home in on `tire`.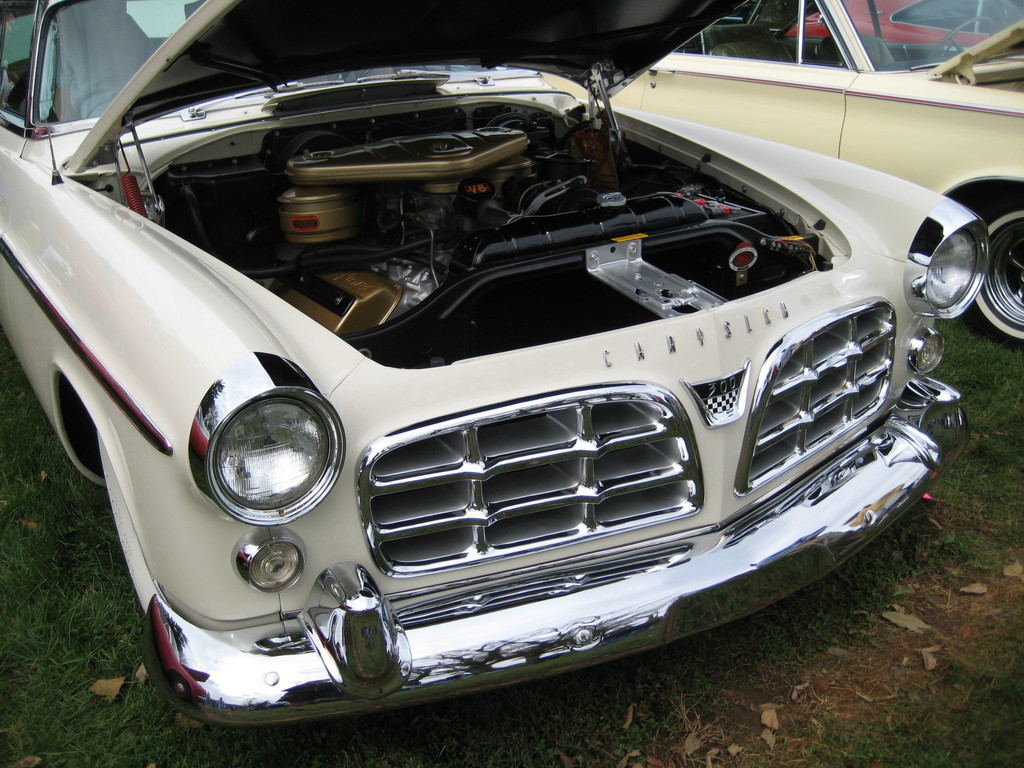
Homed in at <bbox>948, 192, 1023, 348</bbox>.
